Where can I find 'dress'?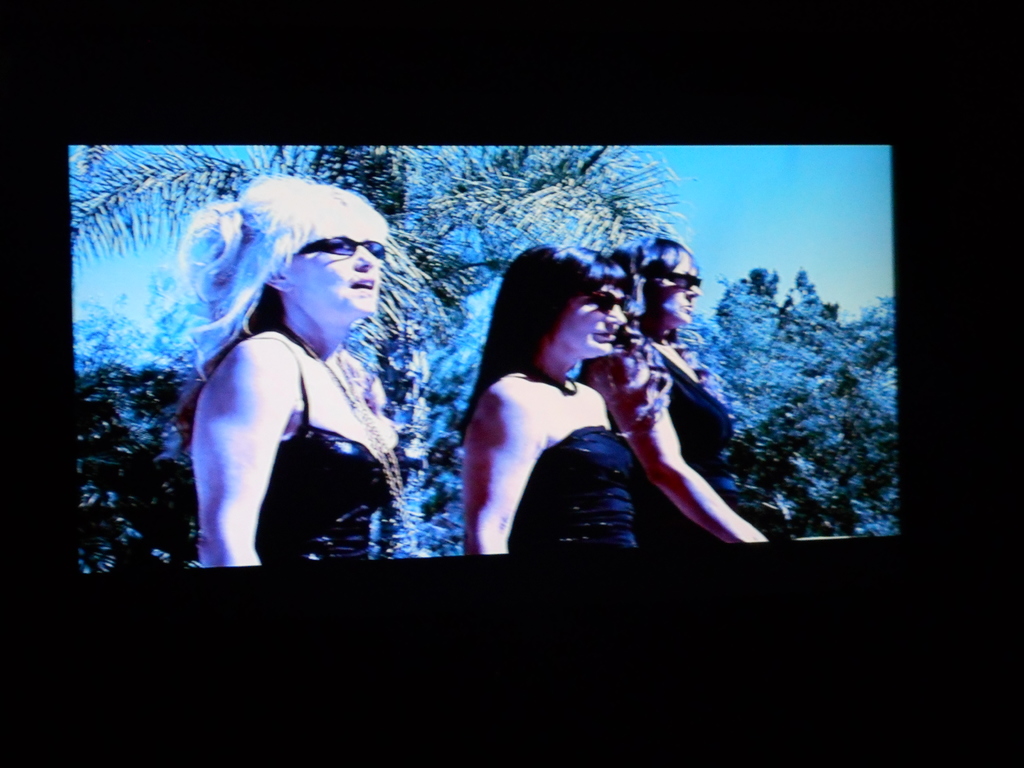
You can find it at box=[505, 424, 652, 559].
